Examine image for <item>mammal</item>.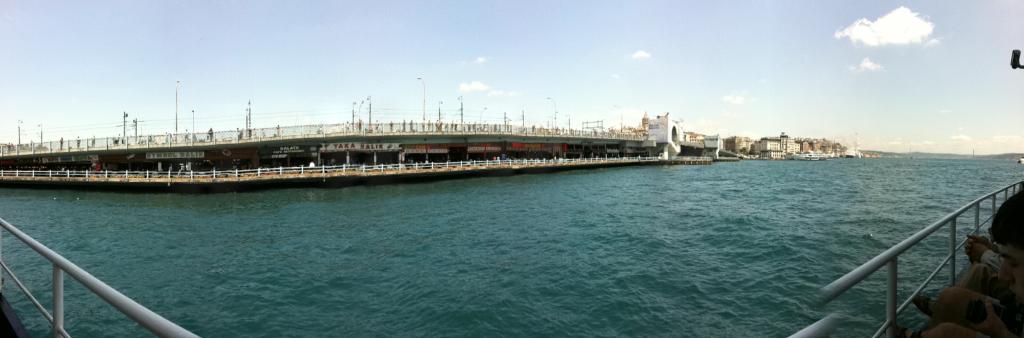
Examination result: 918 297 1015 337.
